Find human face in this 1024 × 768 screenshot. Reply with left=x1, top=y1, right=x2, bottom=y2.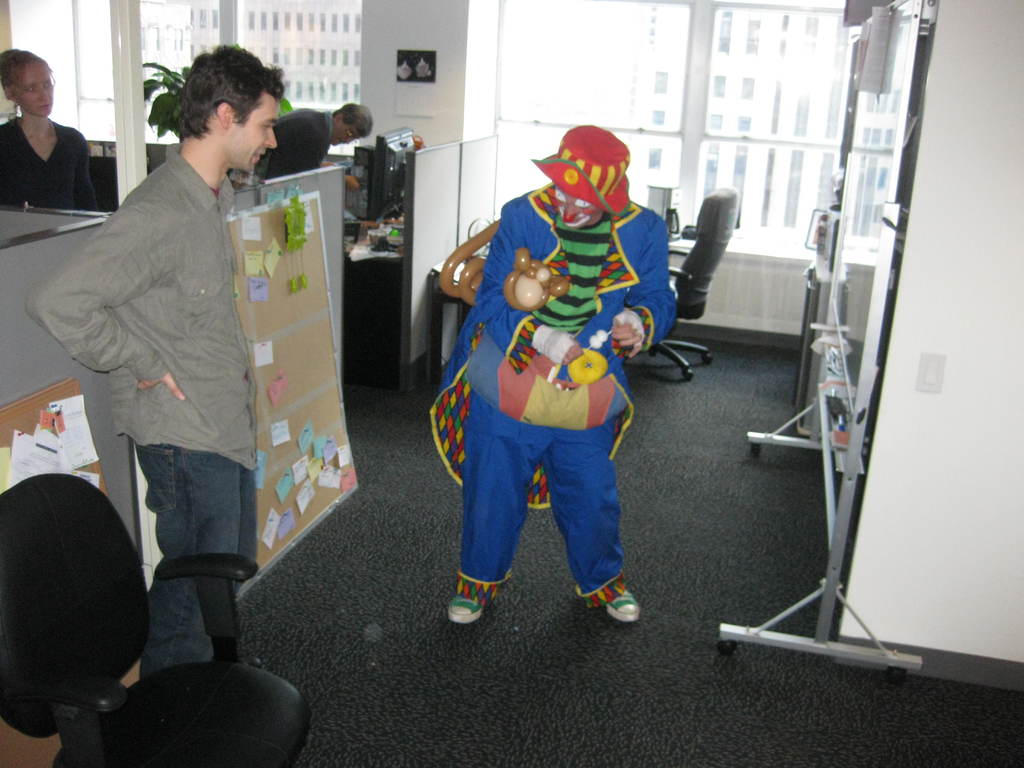
left=331, top=122, right=362, bottom=147.
